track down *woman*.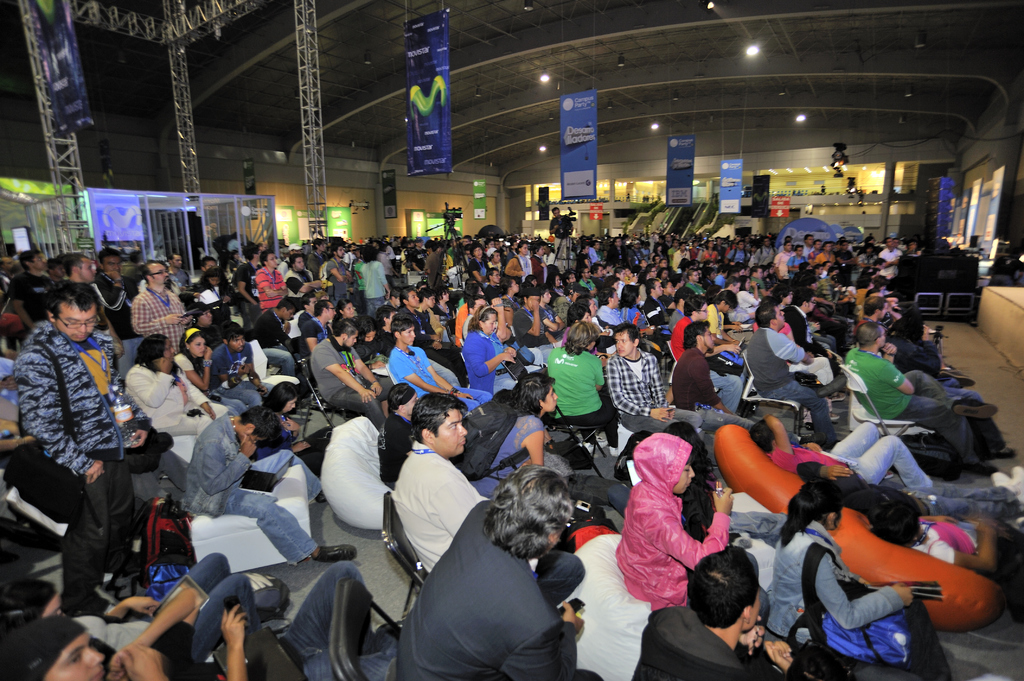
Tracked to locate(563, 274, 576, 286).
